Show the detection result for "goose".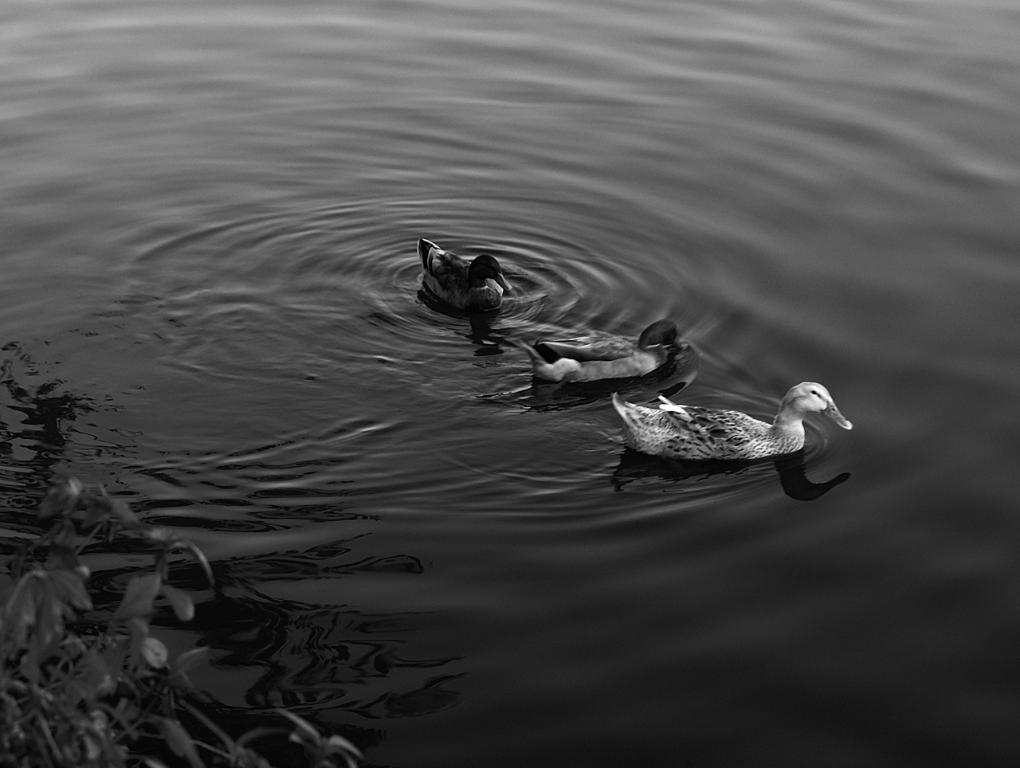
516:321:680:386.
